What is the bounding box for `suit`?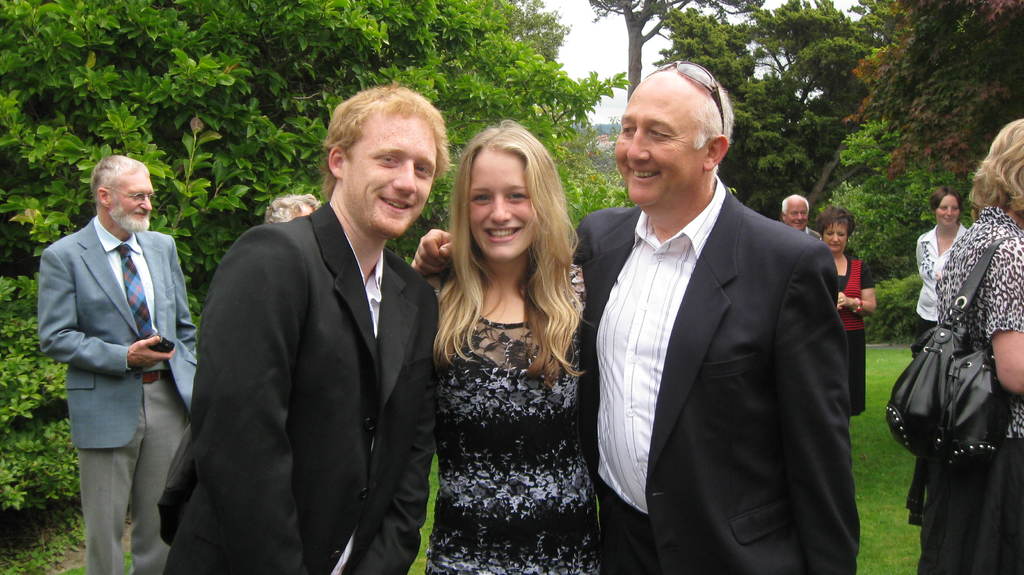
<box>39,215,200,574</box>.
